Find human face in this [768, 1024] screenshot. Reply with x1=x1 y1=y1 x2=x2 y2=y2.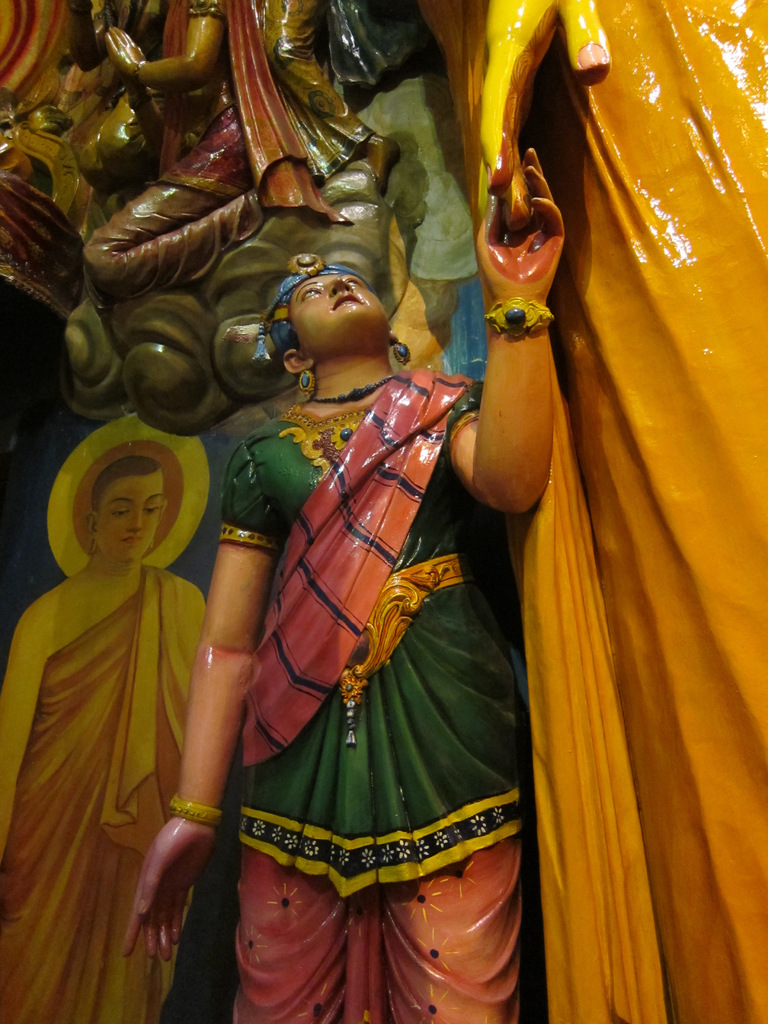
x1=291 y1=266 x2=387 y2=345.
